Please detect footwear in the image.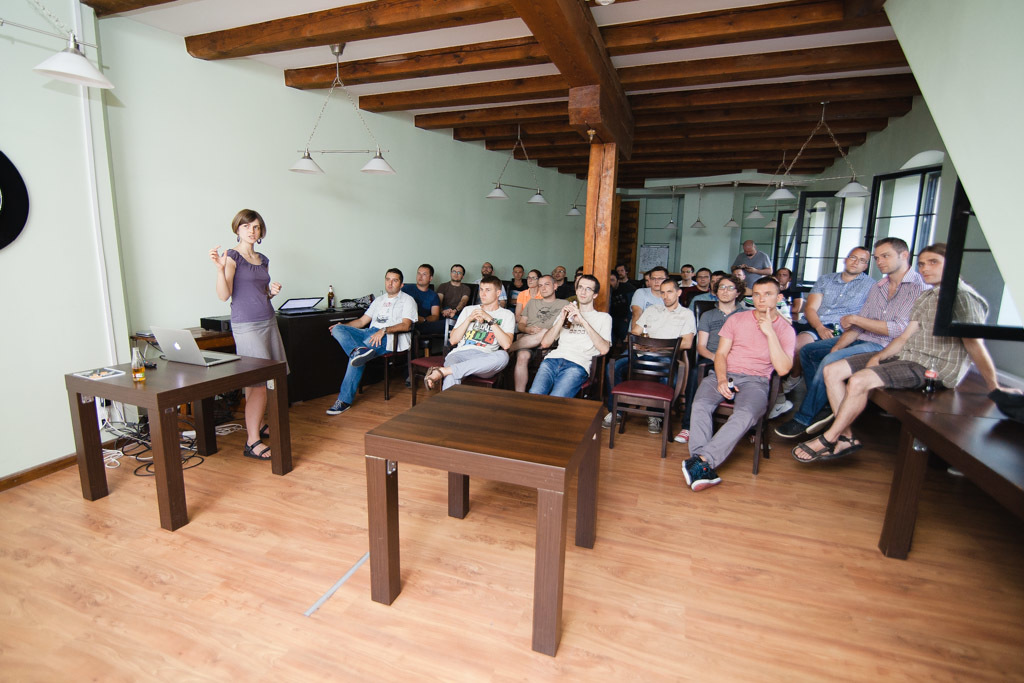
BBox(673, 426, 689, 443).
